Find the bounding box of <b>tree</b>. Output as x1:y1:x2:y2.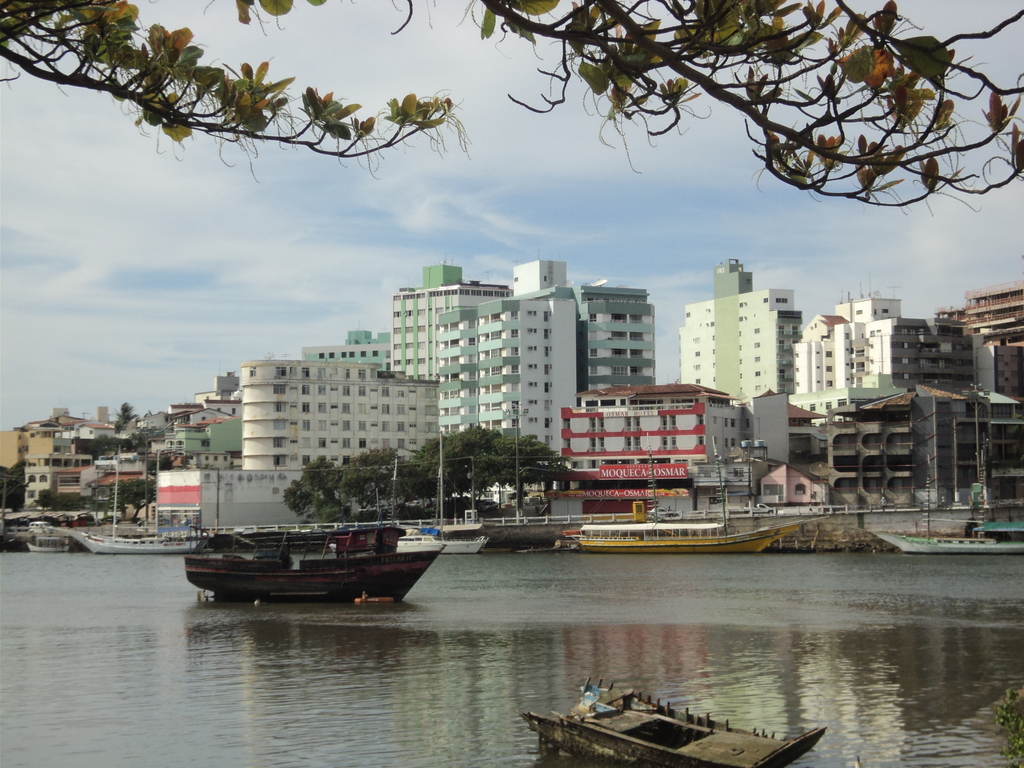
424:422:504:511.
